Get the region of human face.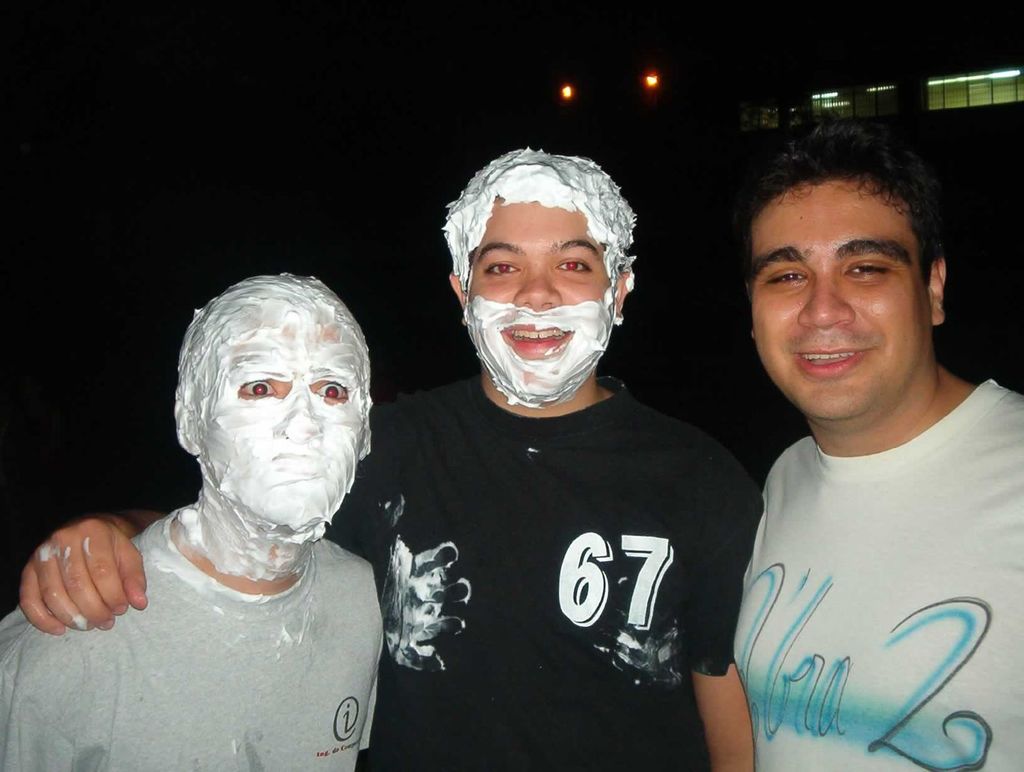
(750, 176, 930, 419).
